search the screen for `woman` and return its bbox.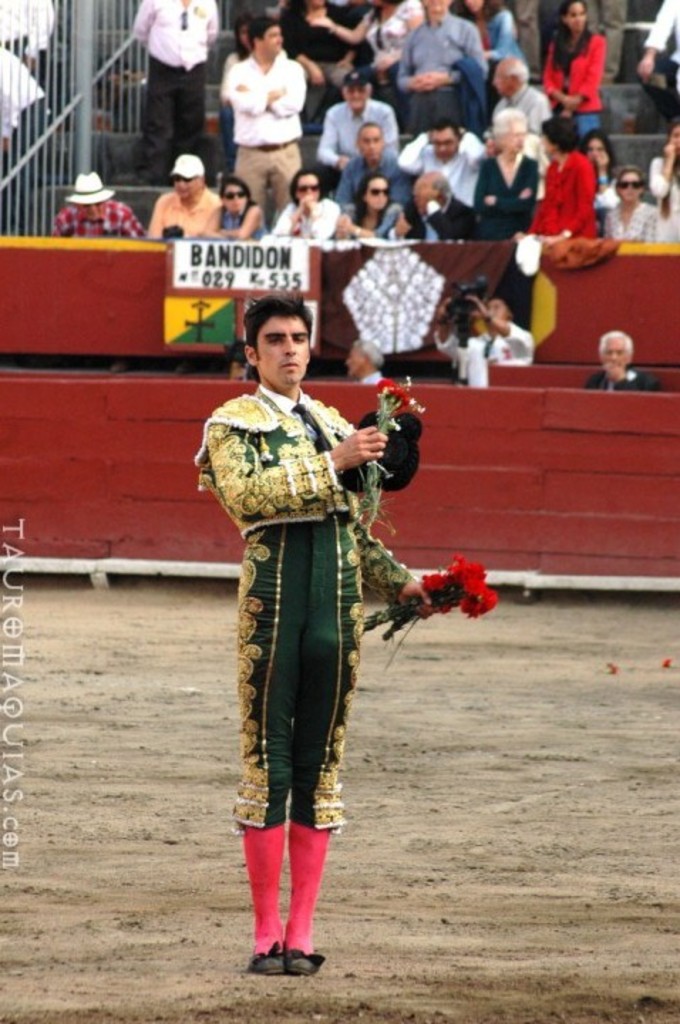
Found: box(533, 0, 619, 156).
